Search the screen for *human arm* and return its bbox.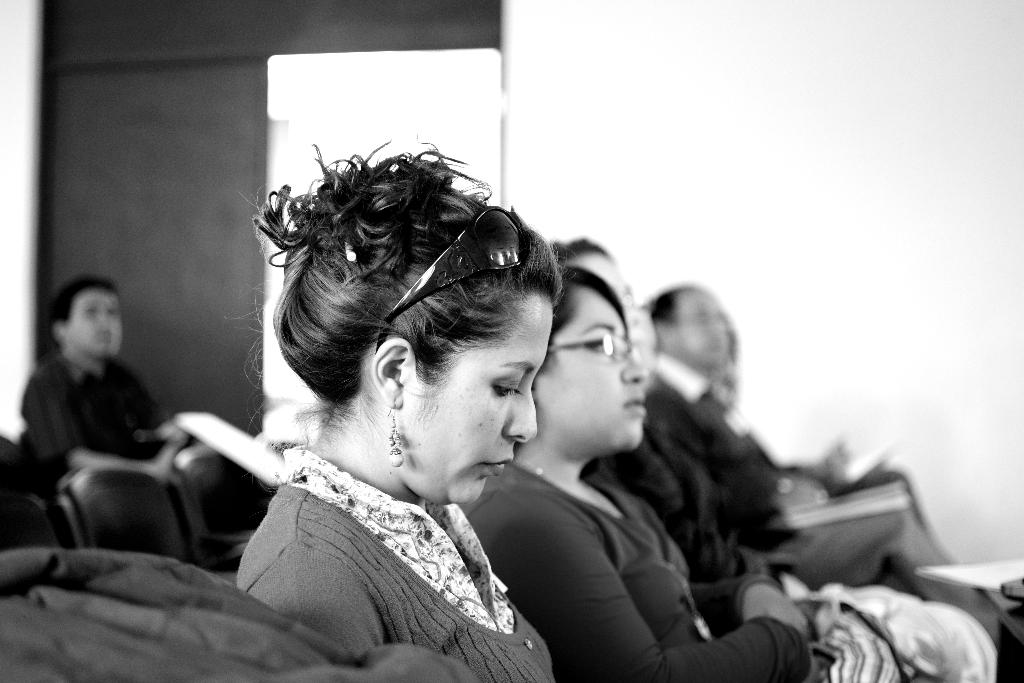
Found: locate(33, 364, 186, 486).
